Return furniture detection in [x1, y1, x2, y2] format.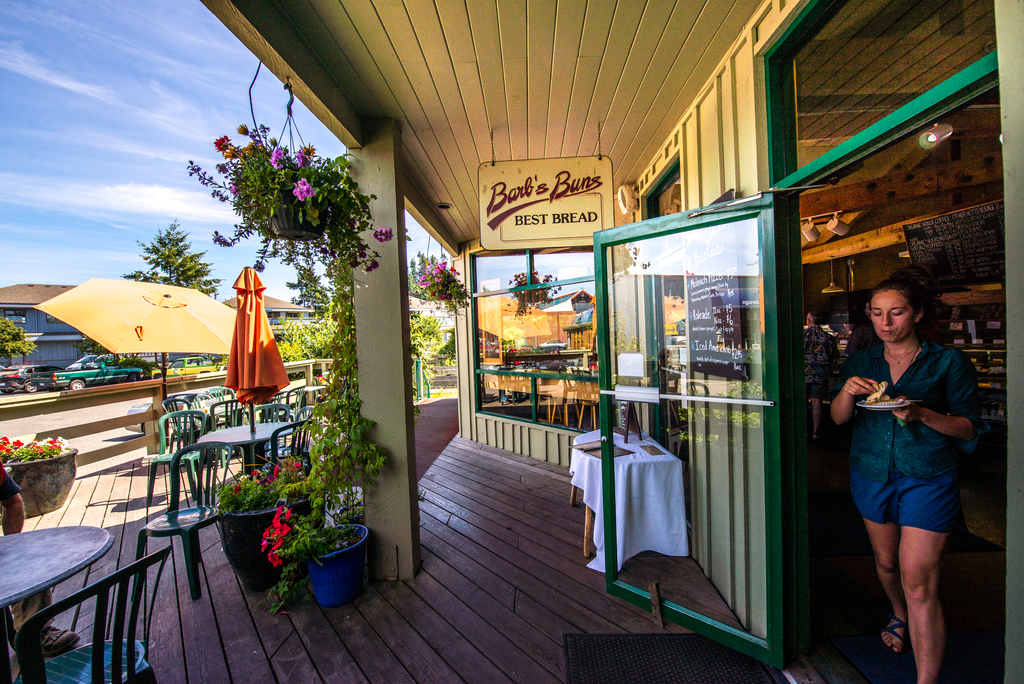
[138, 384, 337, 598].
